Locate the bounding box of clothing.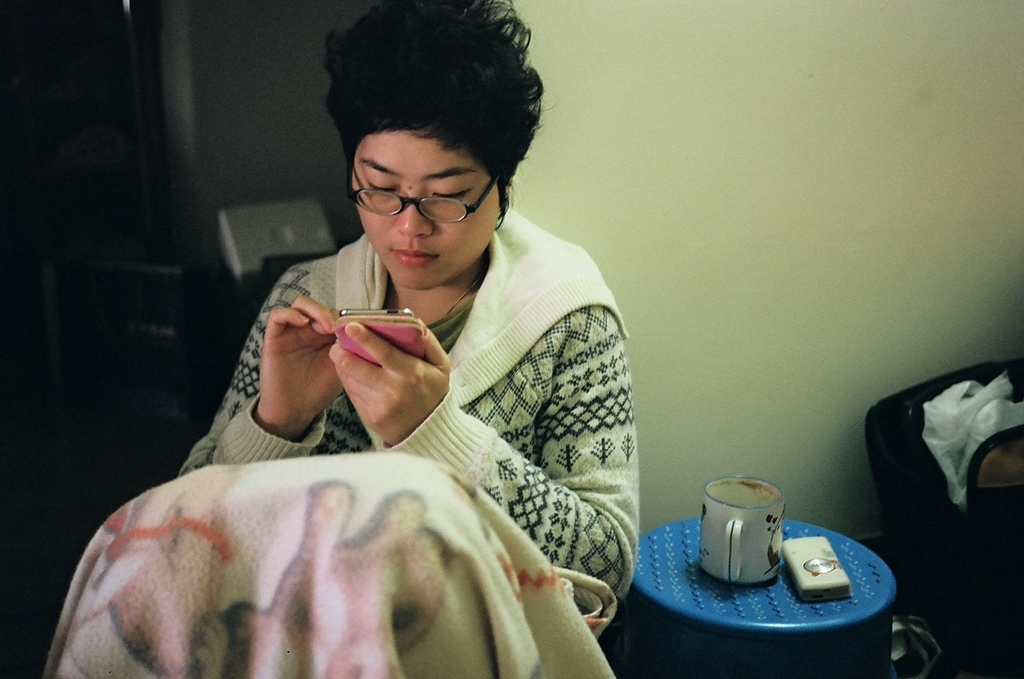
Bounding box: 118 151 686 678.
